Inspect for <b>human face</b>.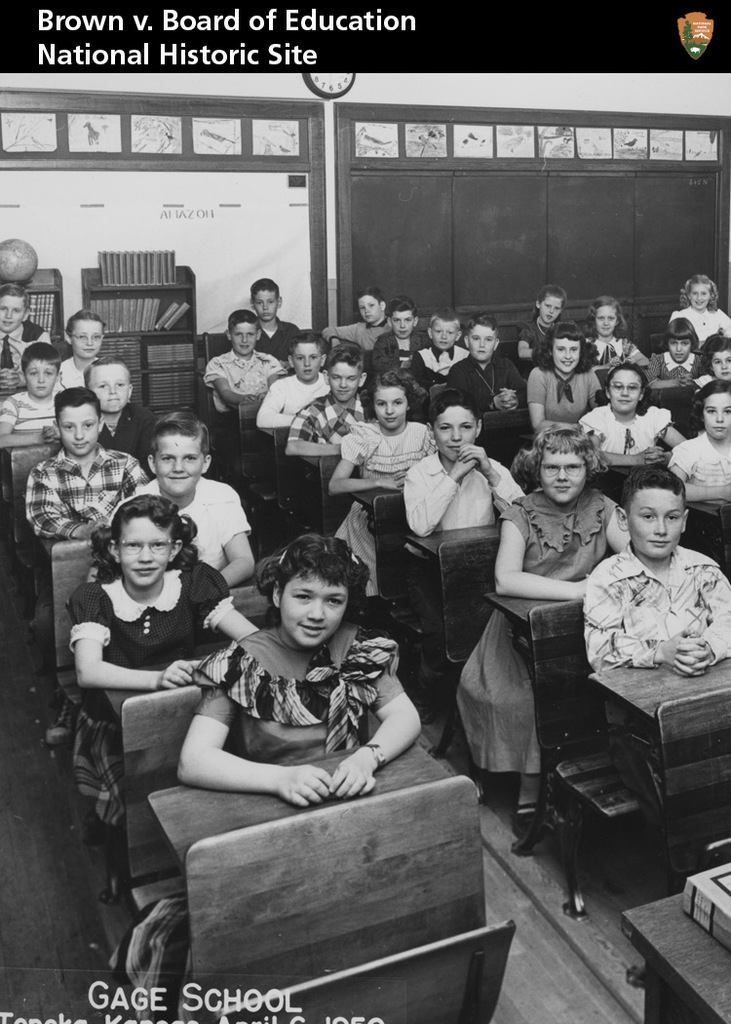
Inspection: <bbox>668, 336, 692, 361</bbox>.
